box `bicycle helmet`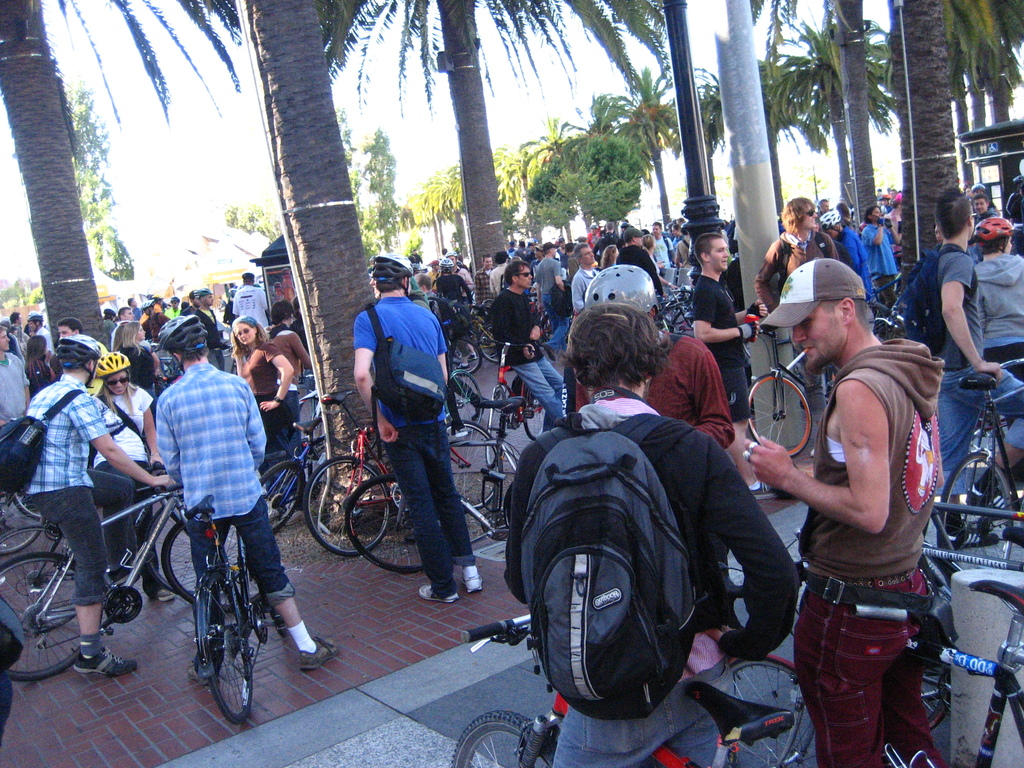
box=[96, 356, 125, 381]
